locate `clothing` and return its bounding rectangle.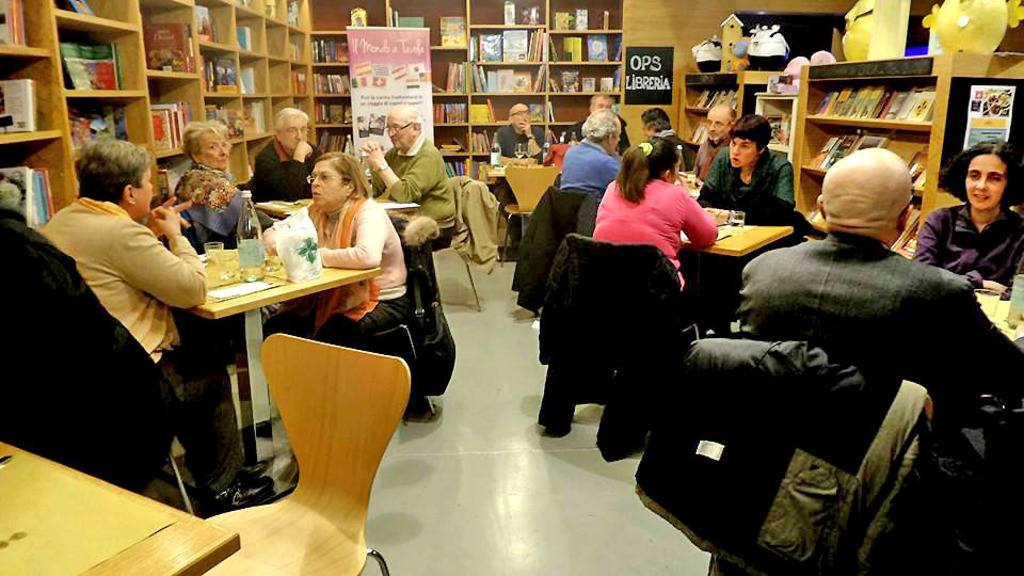
left=701, top=143, right=793, bottom=224.
